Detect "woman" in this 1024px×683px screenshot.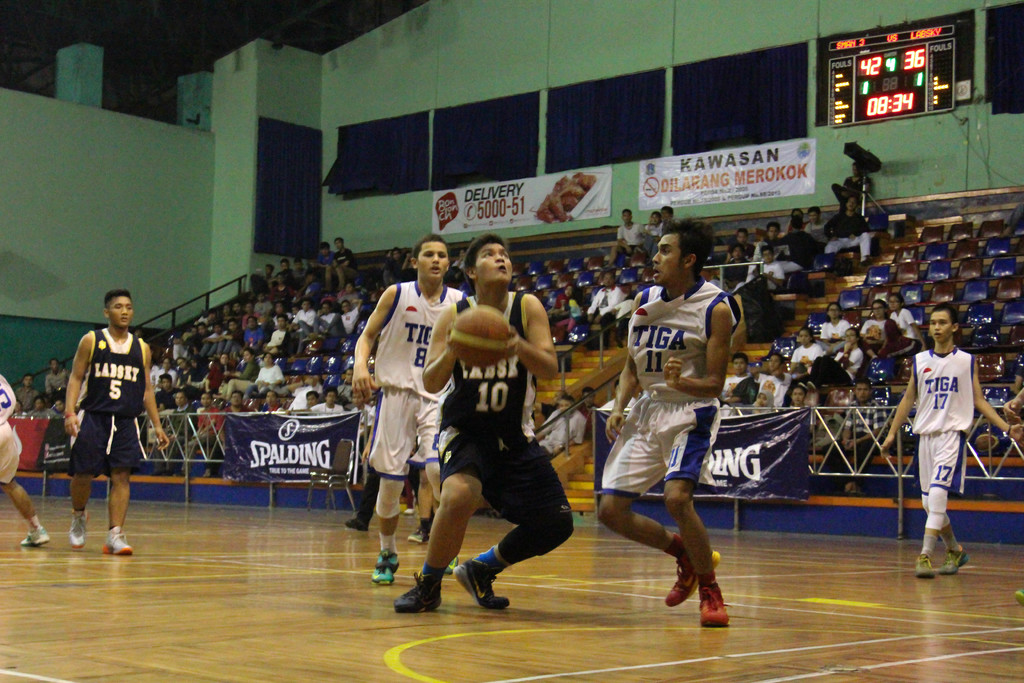
Detection: detection(888, 292, 914, 342).
